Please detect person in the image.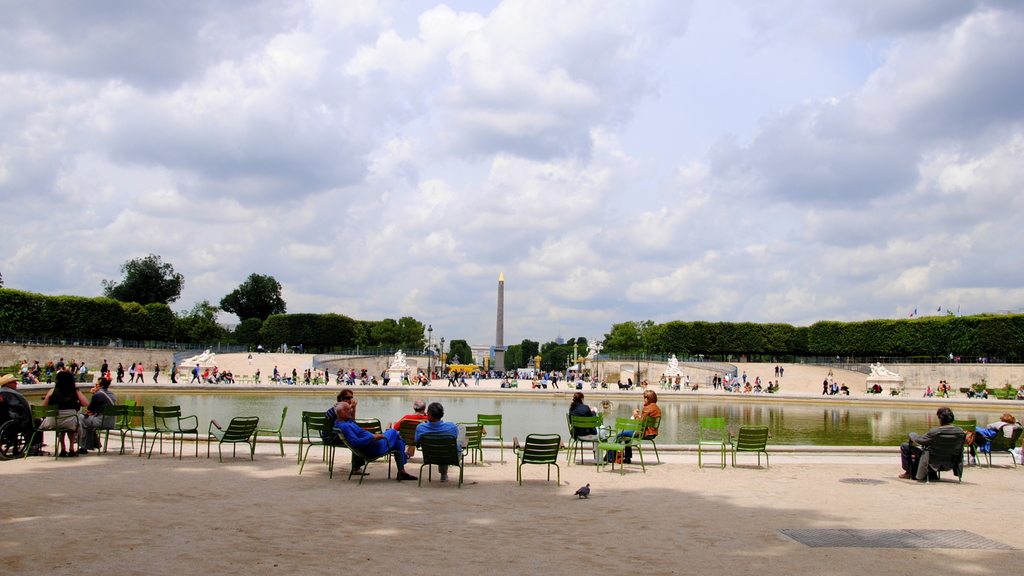
412/403/468/486.
